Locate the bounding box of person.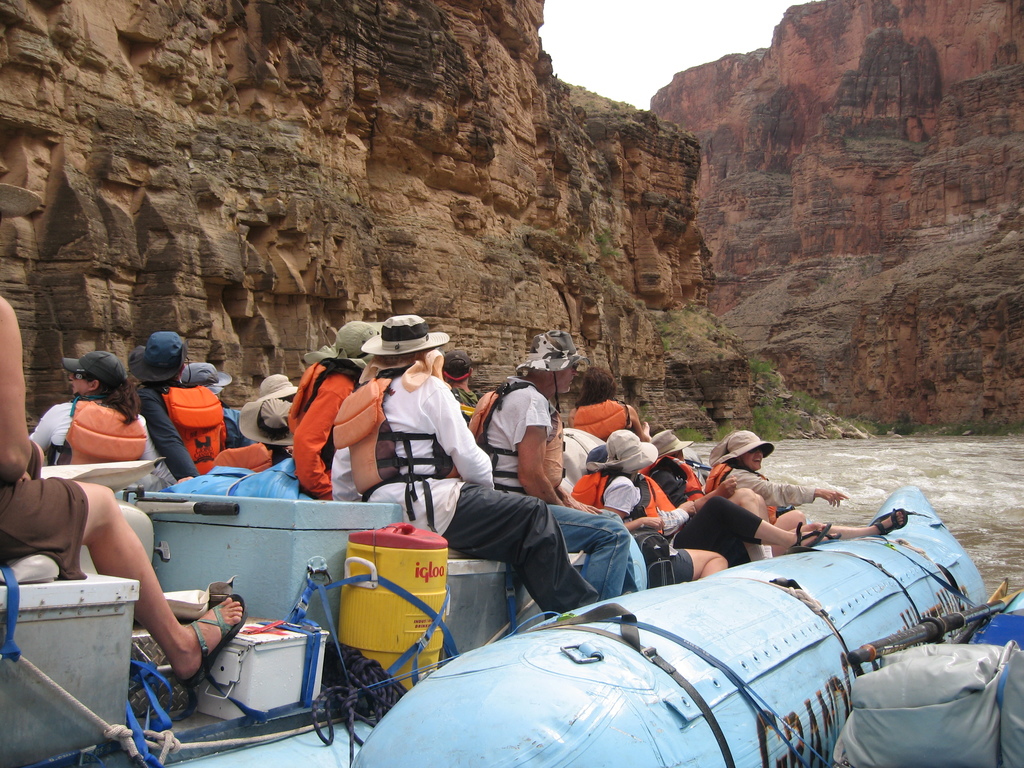
Bounding box: (691, 415, 886, 552).
